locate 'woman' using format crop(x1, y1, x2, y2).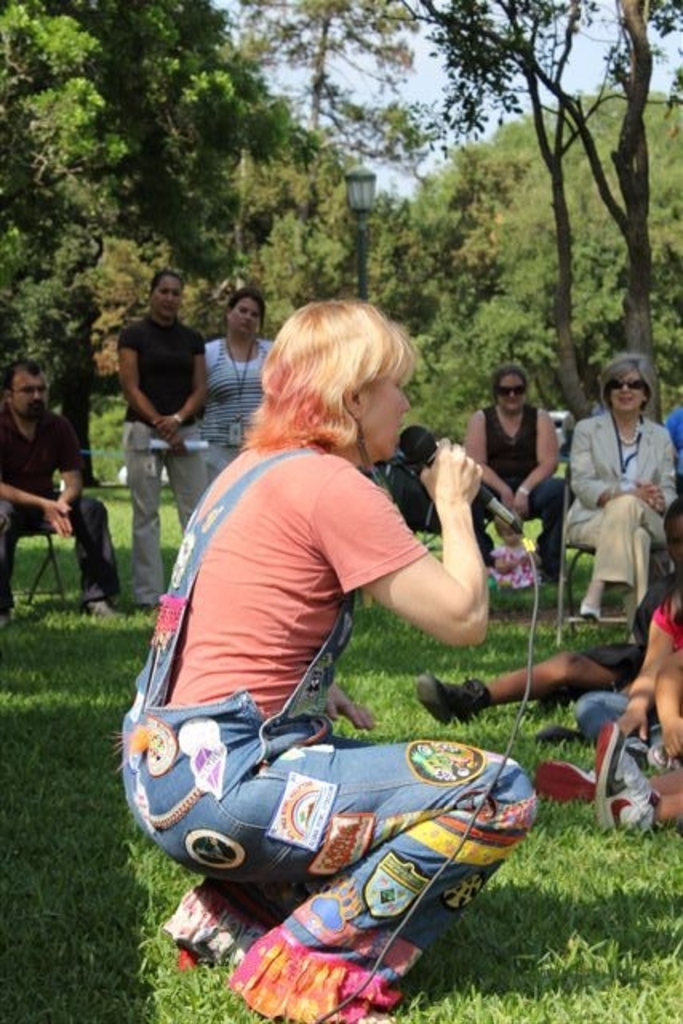
crop(112, 259, 221, 614).
